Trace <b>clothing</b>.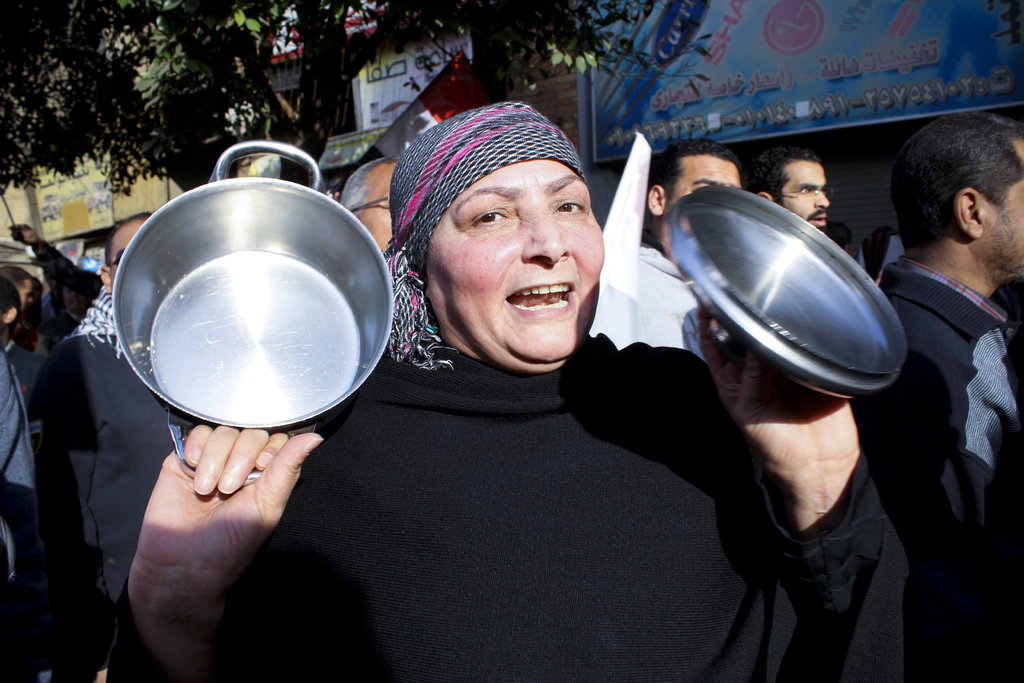
Traced to {"left": 0, "top": 353, "right": 45, "bottom": 609}.
